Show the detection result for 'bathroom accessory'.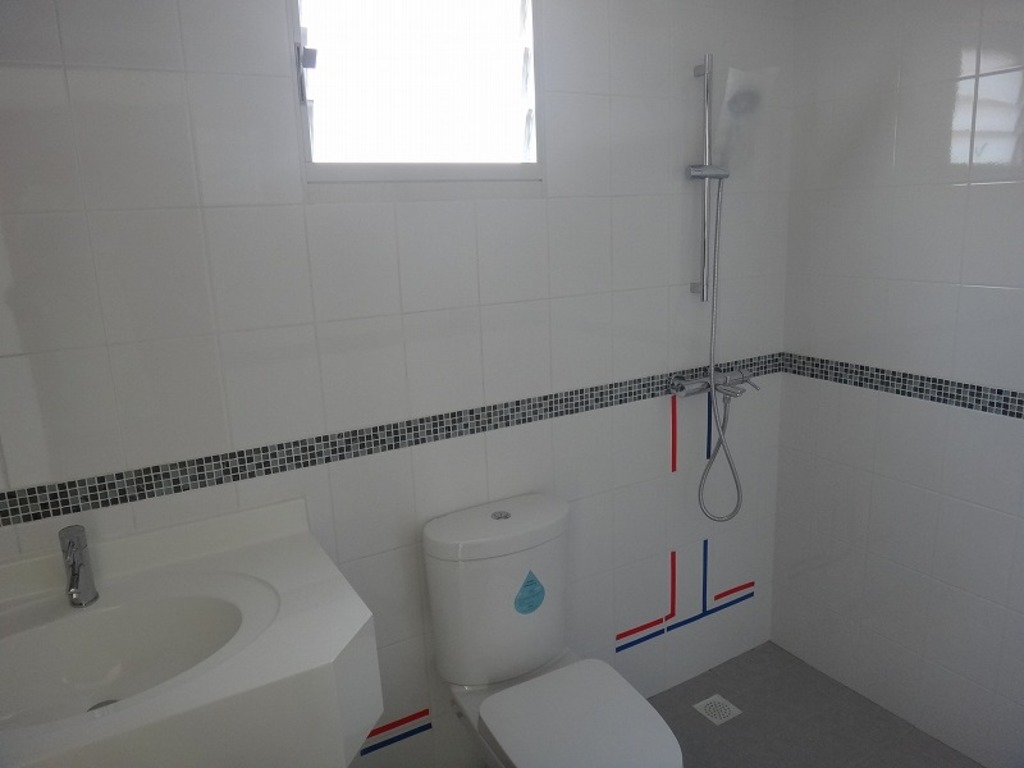
box=[0, 488, 392, 767].
